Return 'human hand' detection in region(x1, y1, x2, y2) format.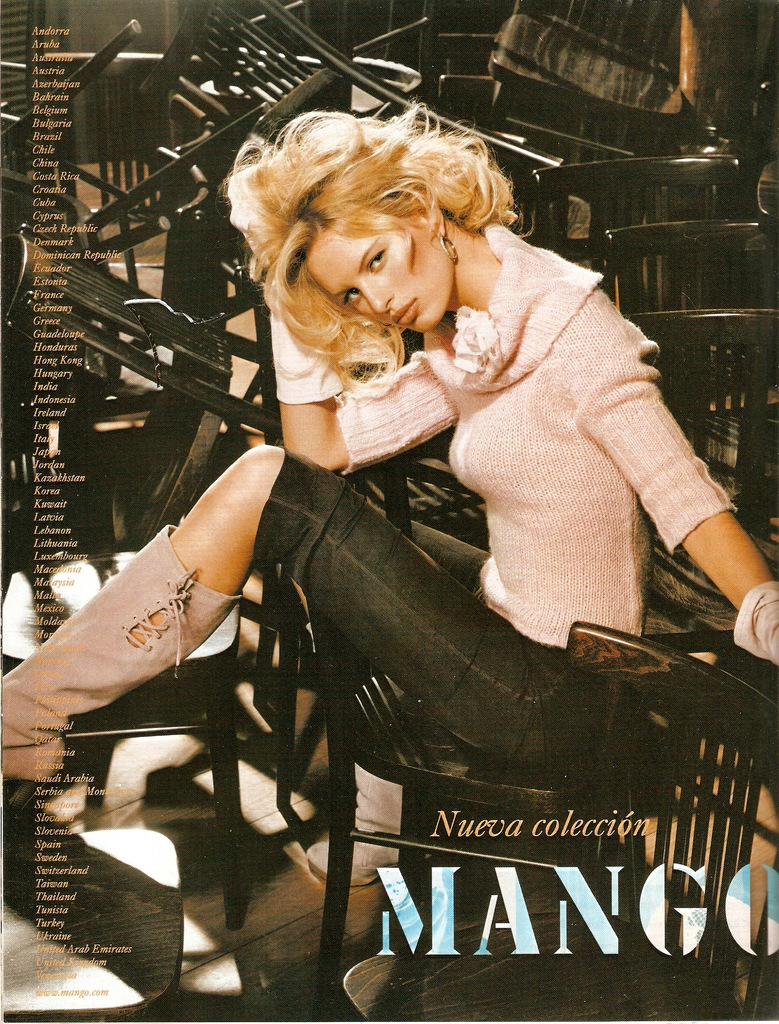
region(225, 164, 274, 260).
